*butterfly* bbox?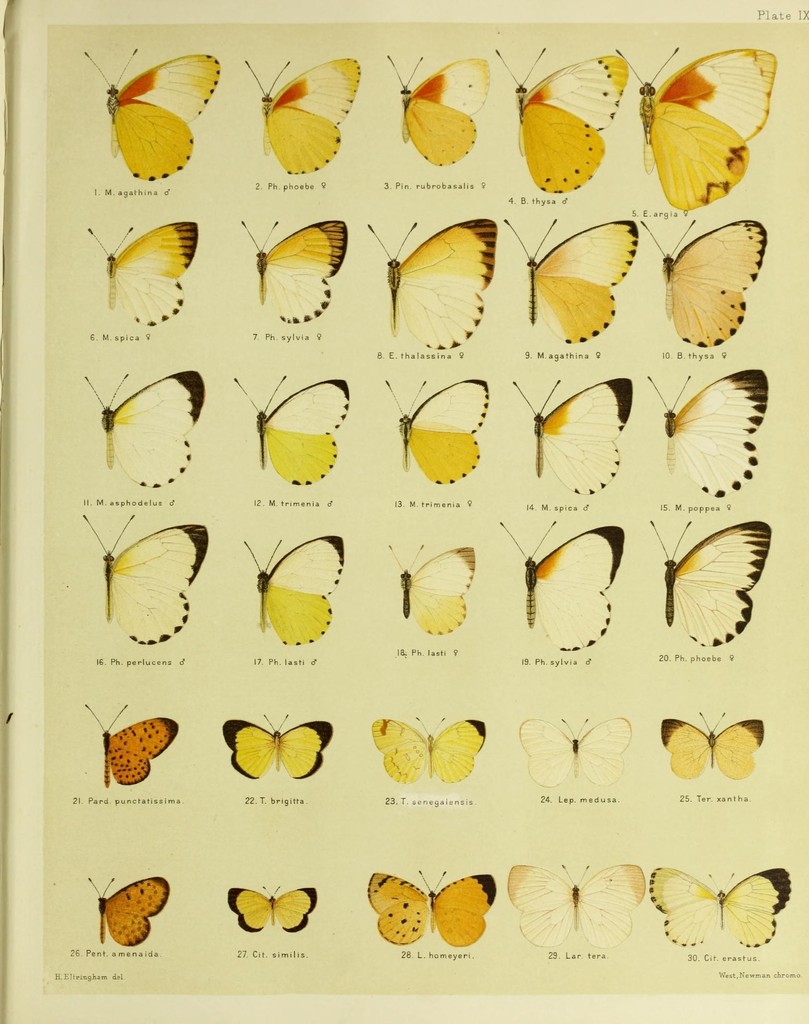
detection(377, 715, 480, 781)
